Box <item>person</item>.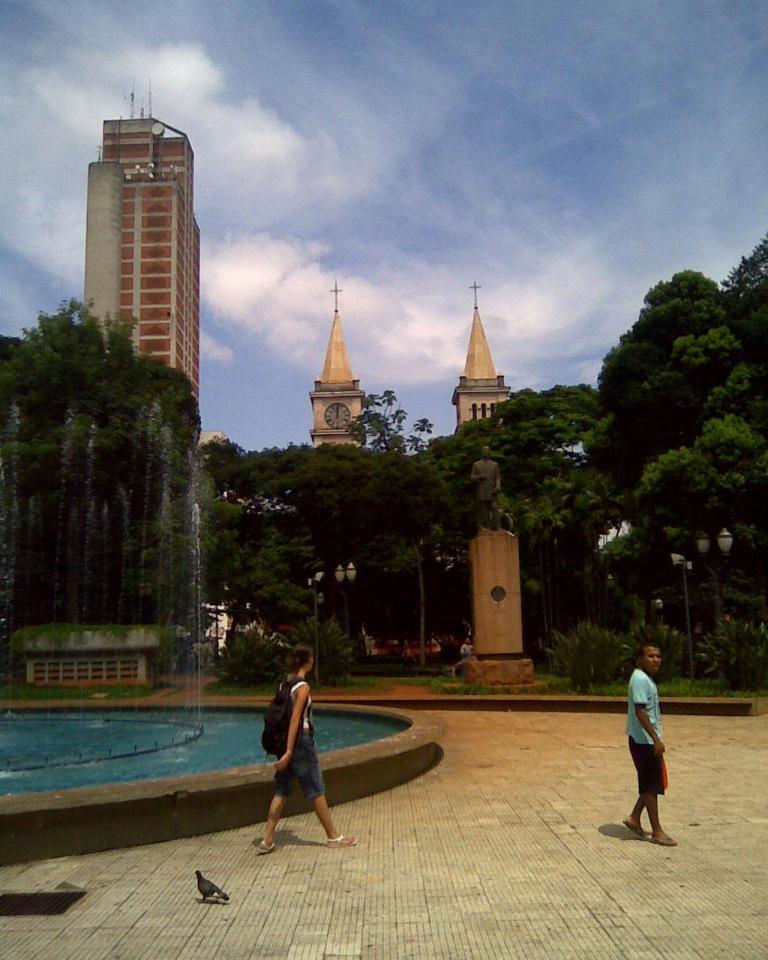
bbox=(471, 445, 503, 533).
